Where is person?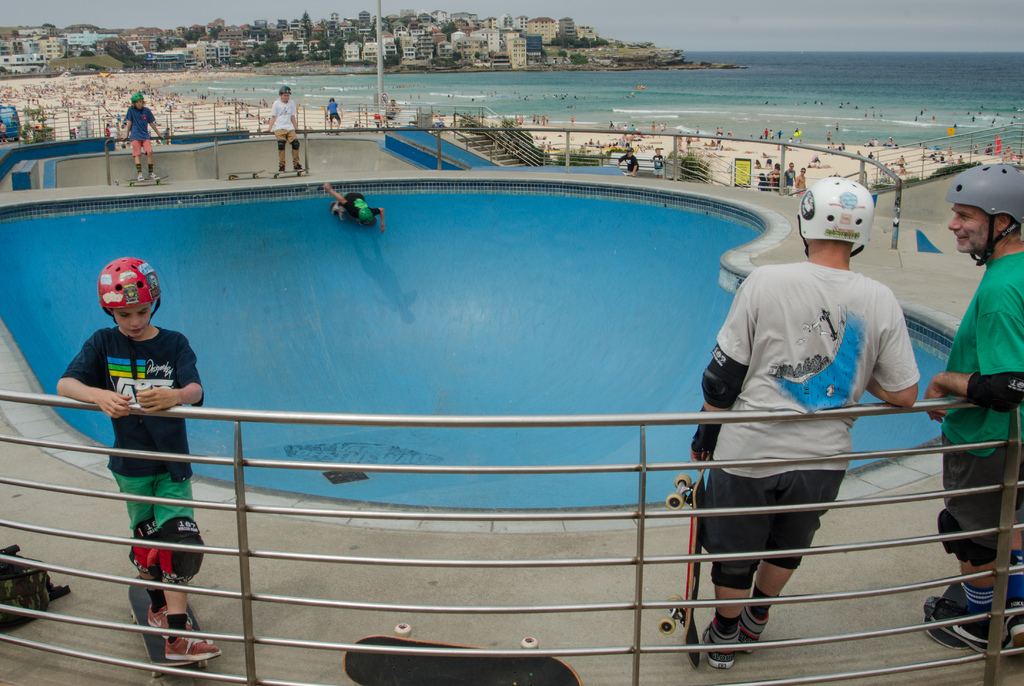
left=266, top=86, right=303, bottom=175.
